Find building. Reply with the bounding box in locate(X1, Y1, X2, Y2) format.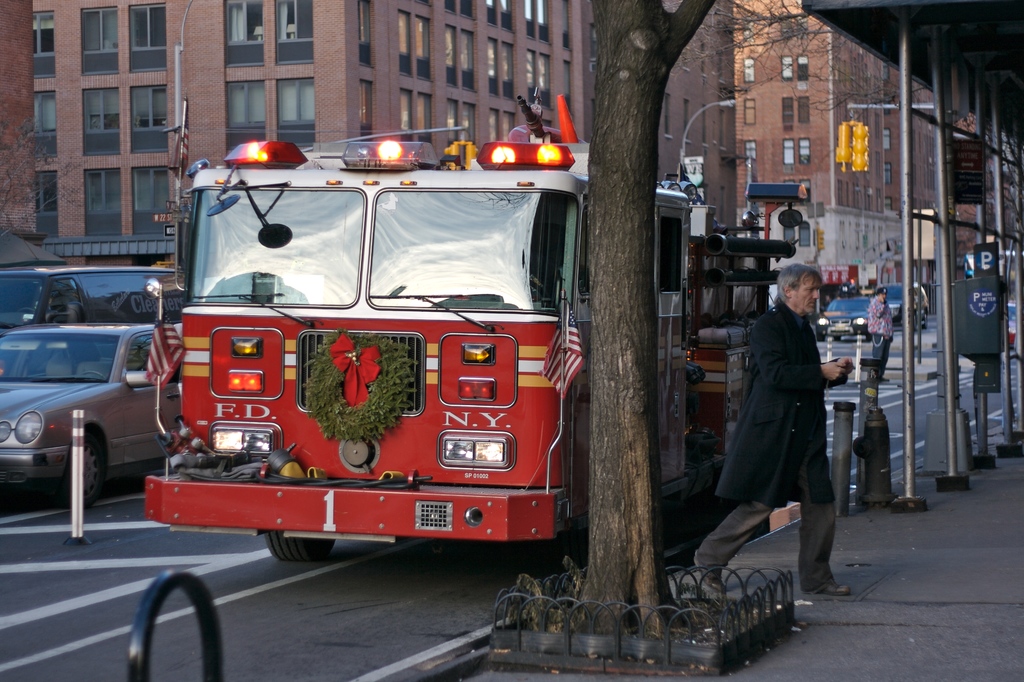
locate(582, 0, 749, 236).
